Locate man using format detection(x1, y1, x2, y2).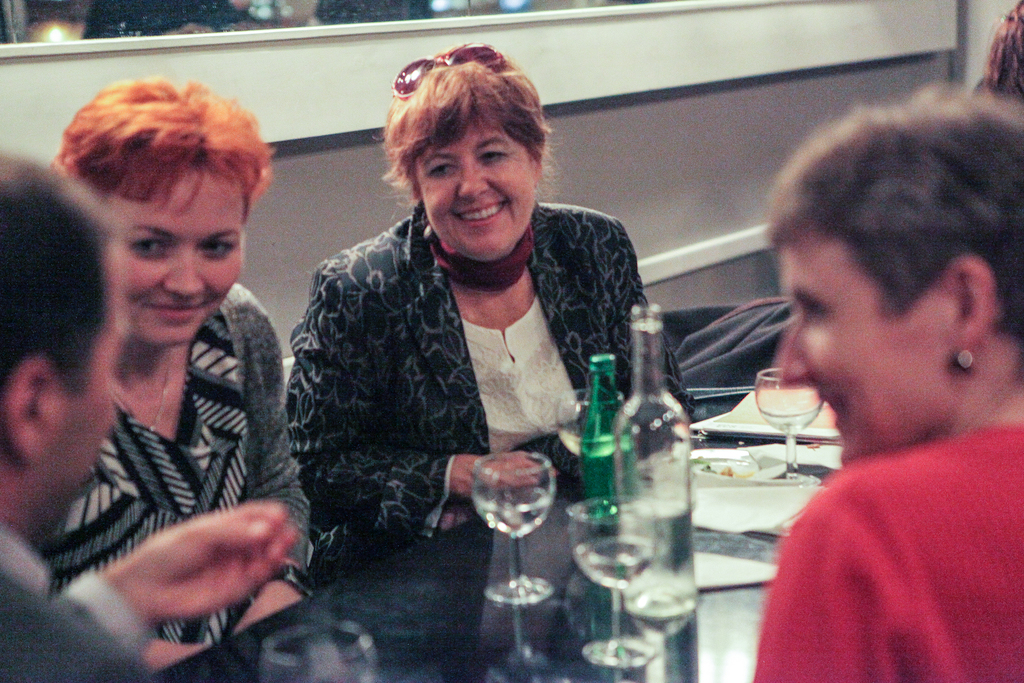
detection(0, 145, 296, 682).
